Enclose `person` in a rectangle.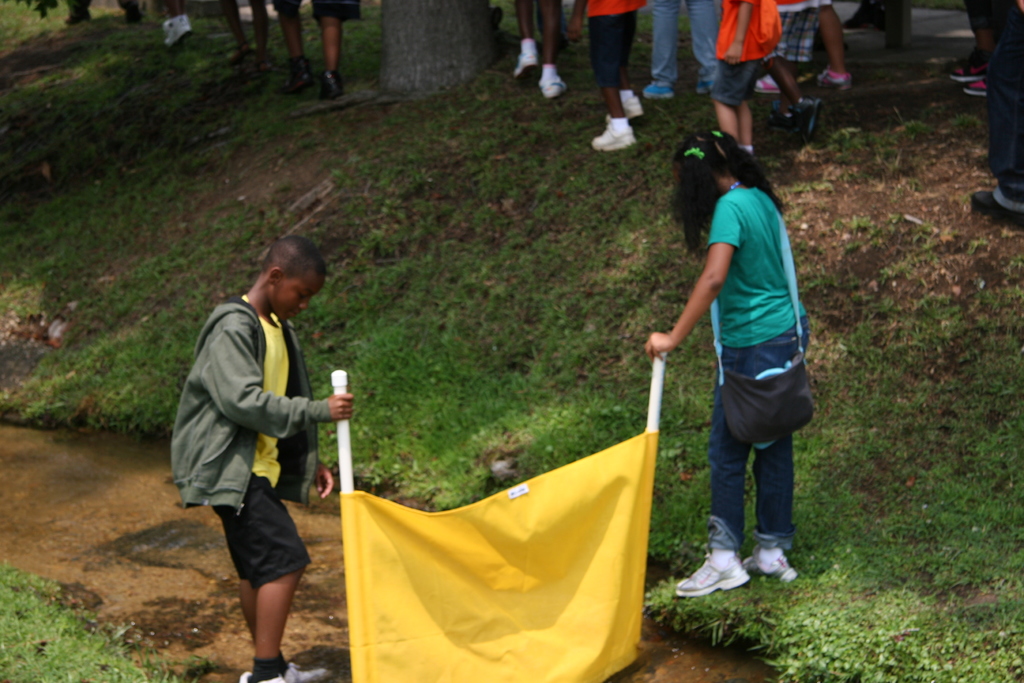
x1=965 y1=0 x2=1023 y2=231.
